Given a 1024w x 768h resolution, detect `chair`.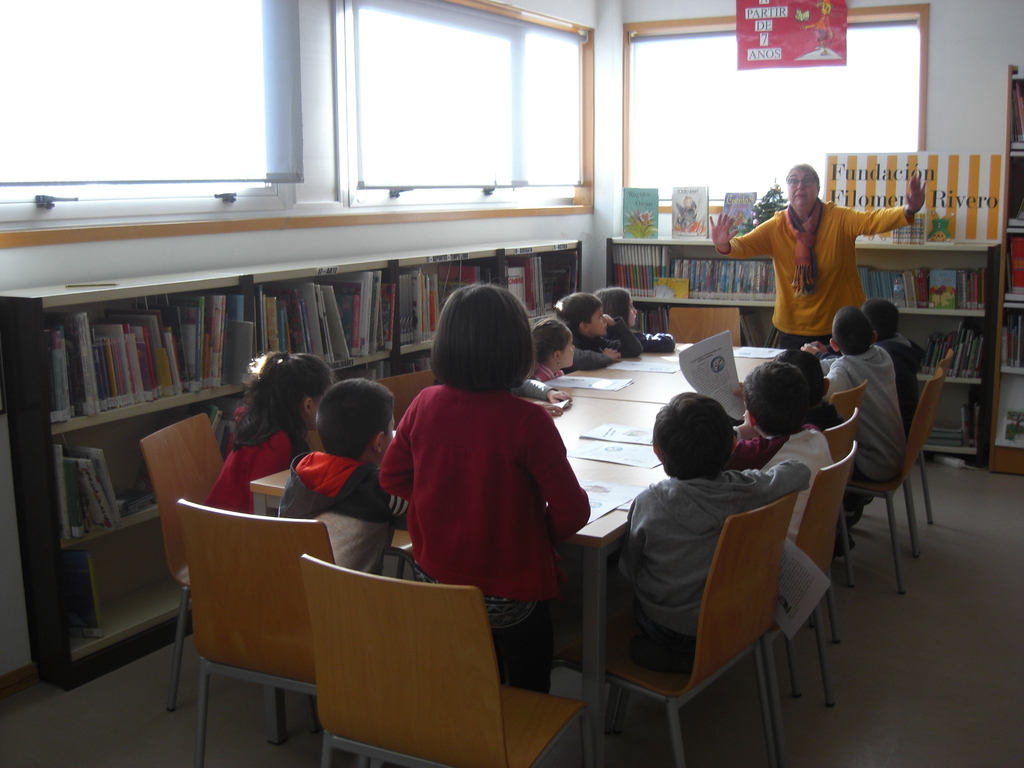
detection(375, 374, 432, 428).
